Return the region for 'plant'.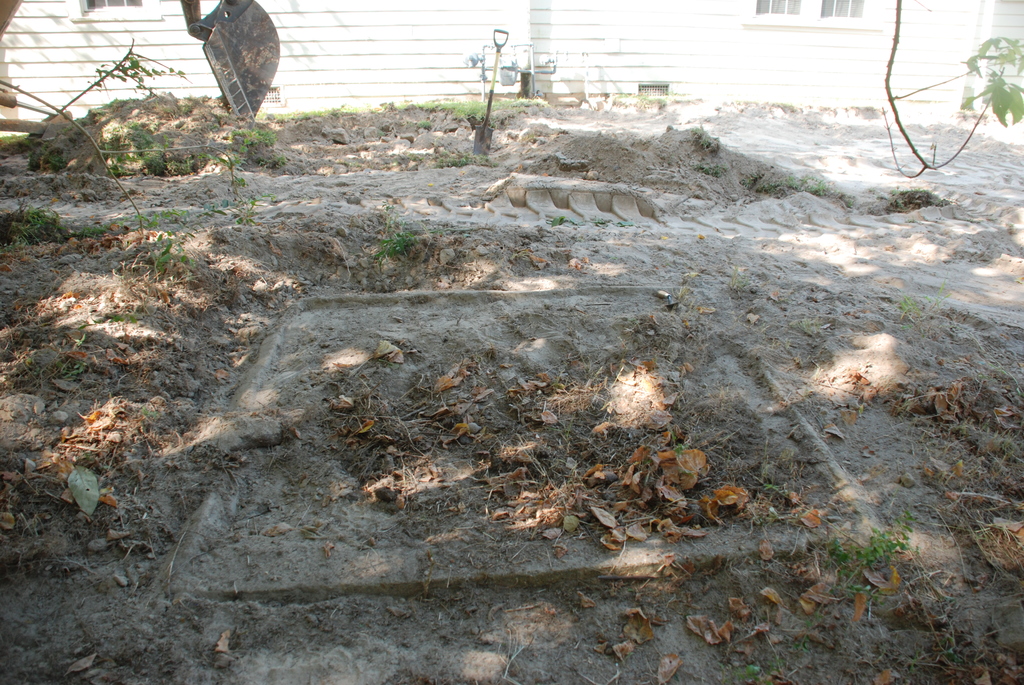
x1=136 y1=230 x2=178 y2=262.
